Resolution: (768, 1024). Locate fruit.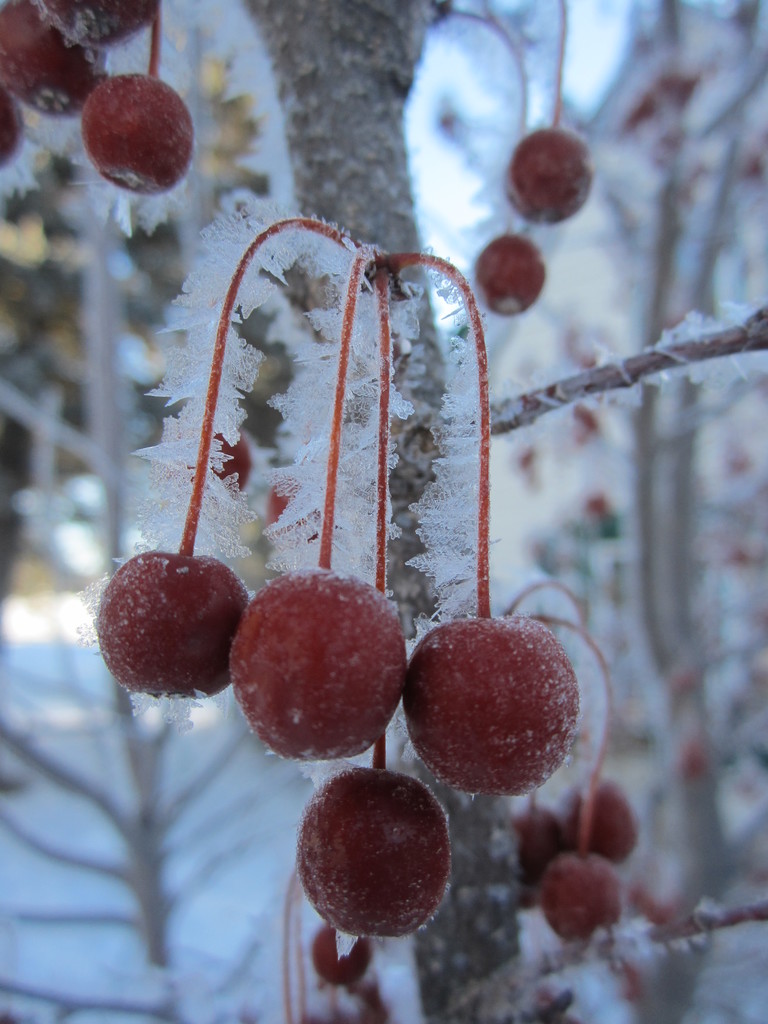
<region>570, 784, 639, 861</region>.
